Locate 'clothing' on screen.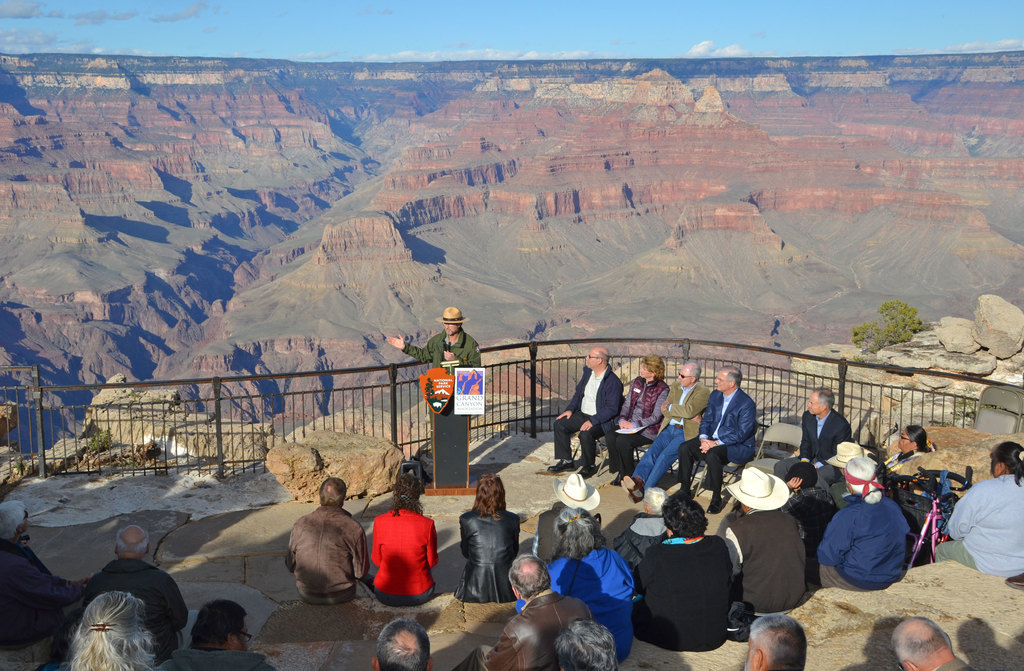
On screen at region(676, 388, 756, 493).
